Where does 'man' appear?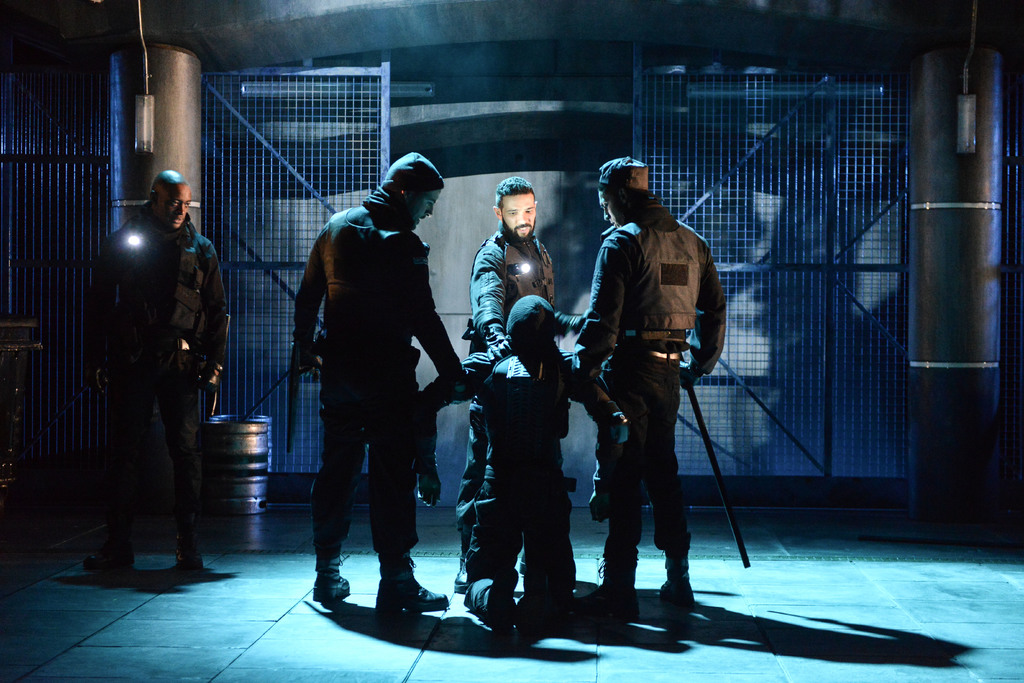
Appears at rect(452, 178, 557, 592).
